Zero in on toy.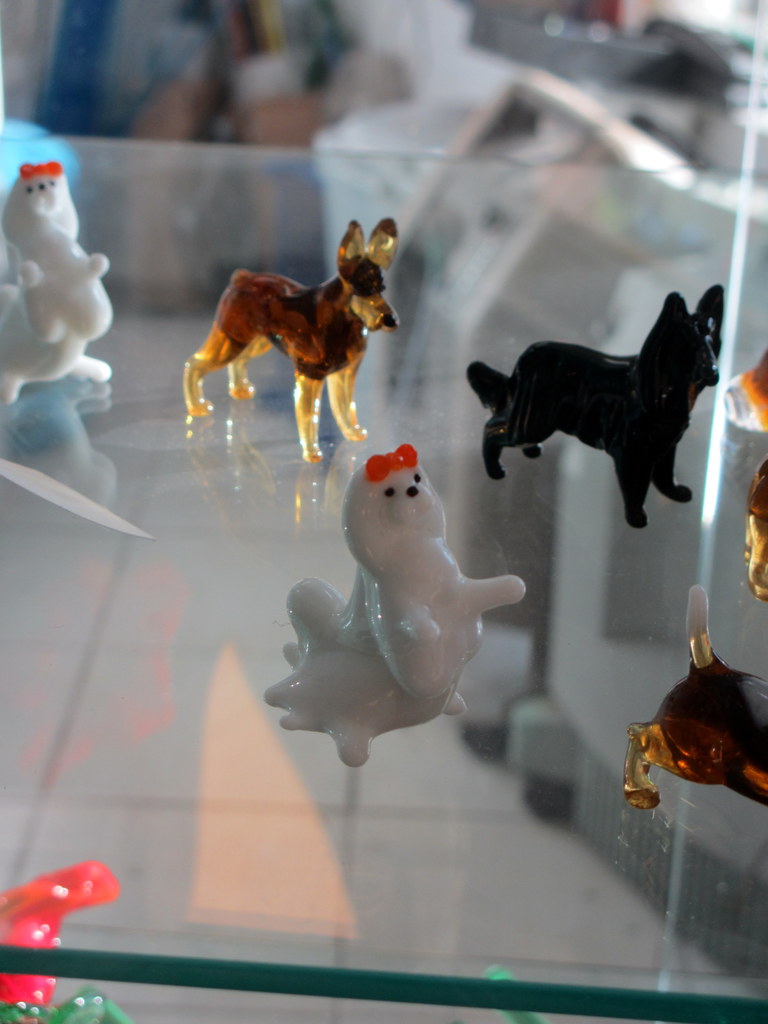
Zeroed in: box(723, 350, 767, 435).
